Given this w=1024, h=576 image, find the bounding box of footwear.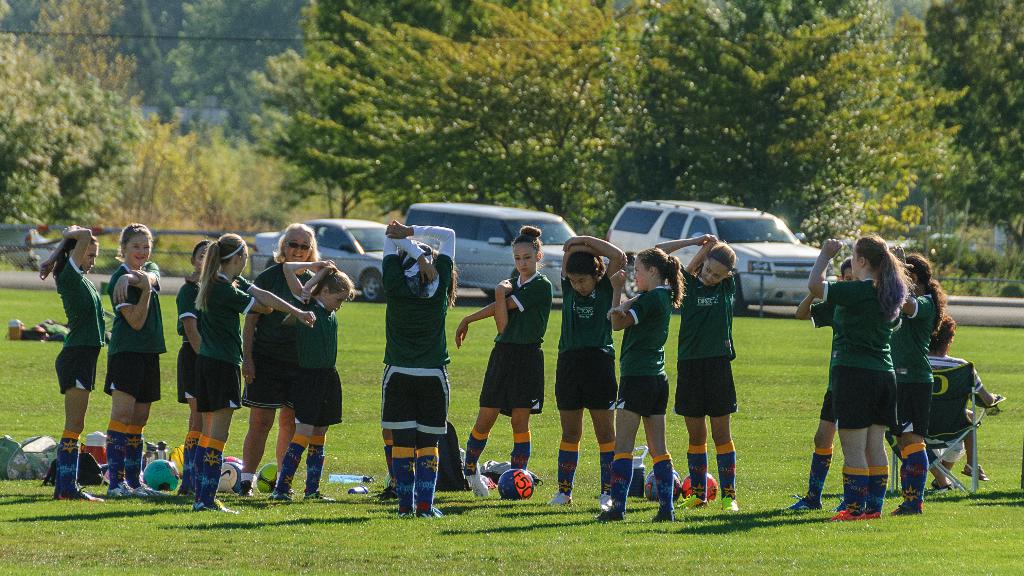
[460, 464, 490, 504].
